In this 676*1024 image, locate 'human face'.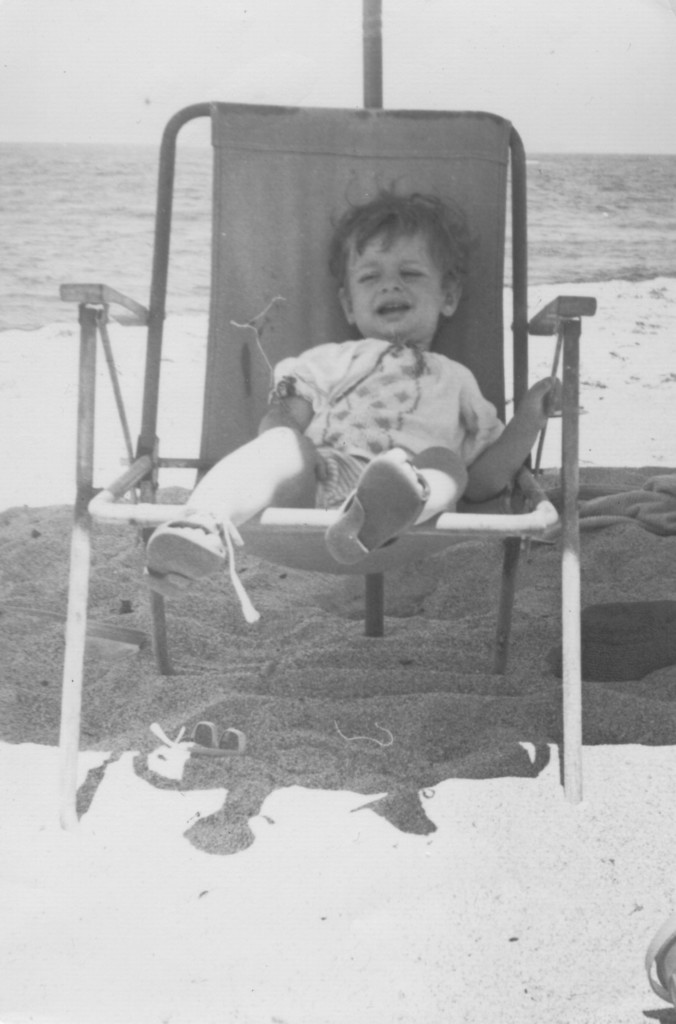
Bounding box: rect(355, 244, 440, 335).
